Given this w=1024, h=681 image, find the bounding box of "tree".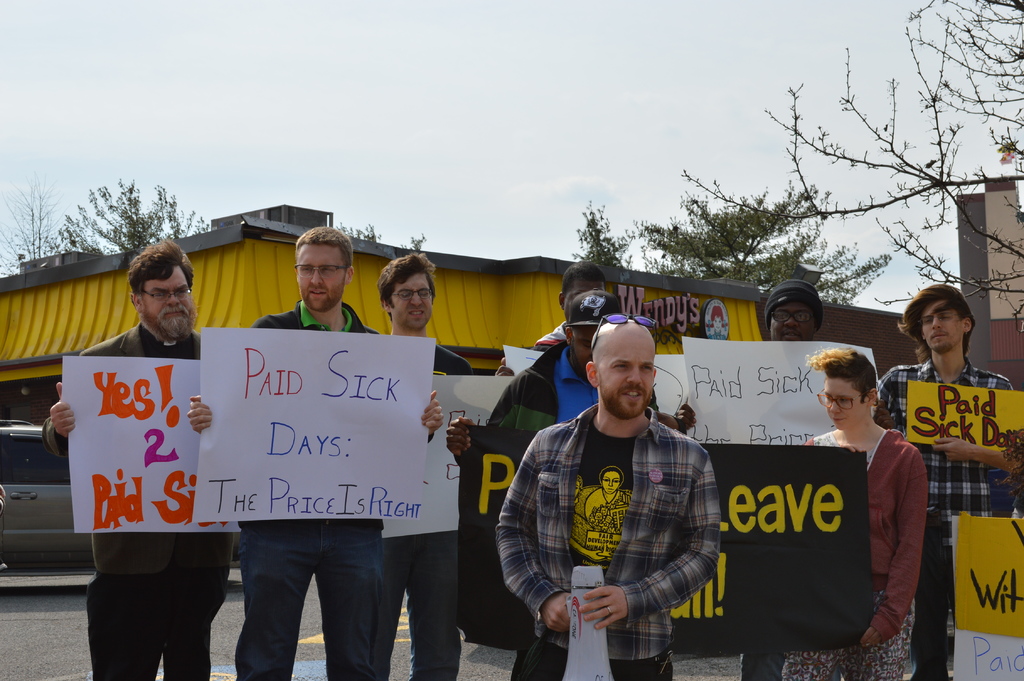
44, 172, 210, 252.
